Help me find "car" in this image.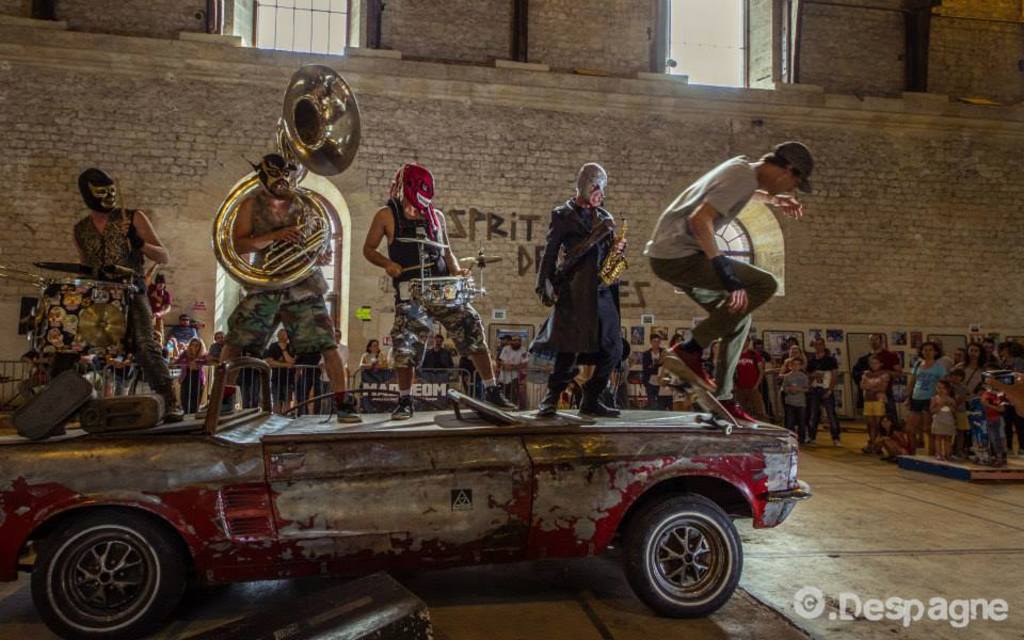
Found it: 0, 339, 811, 639.
